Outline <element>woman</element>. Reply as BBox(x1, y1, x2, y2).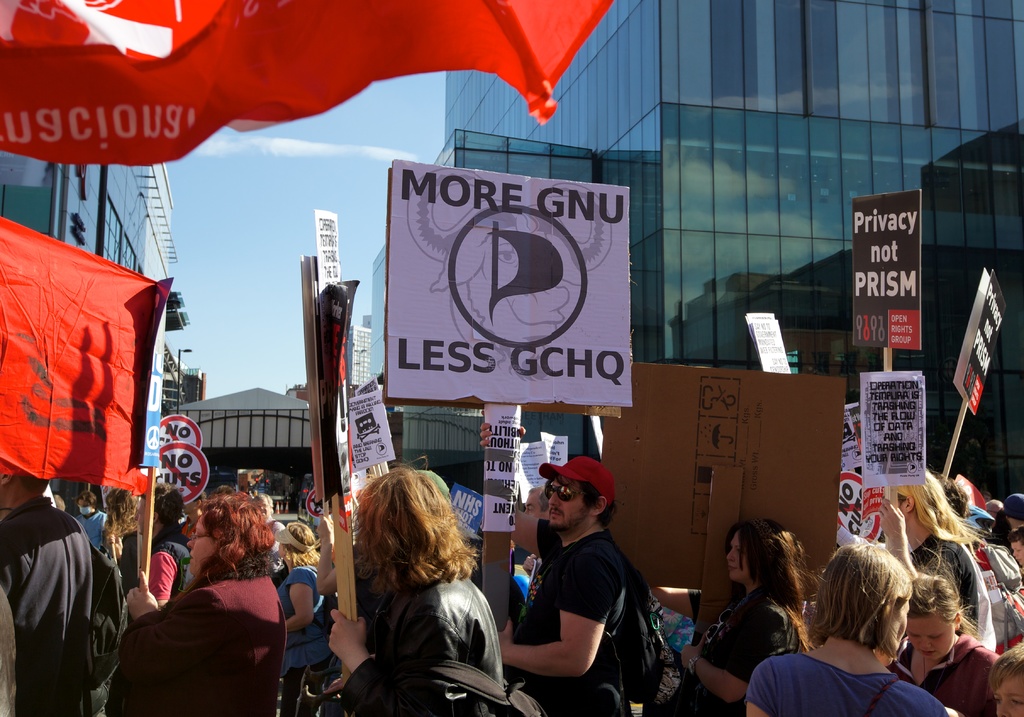
BBox(124, 492, 294, 708).
